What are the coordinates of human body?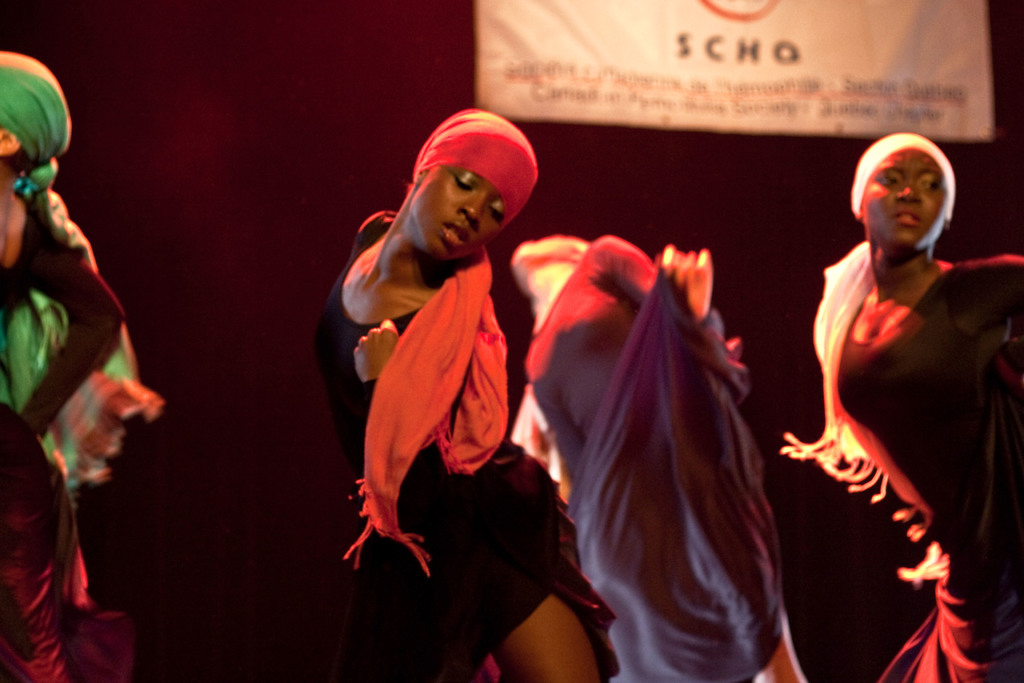
pyautogui.locateOnScreen(822, 253, 1021, 682).
